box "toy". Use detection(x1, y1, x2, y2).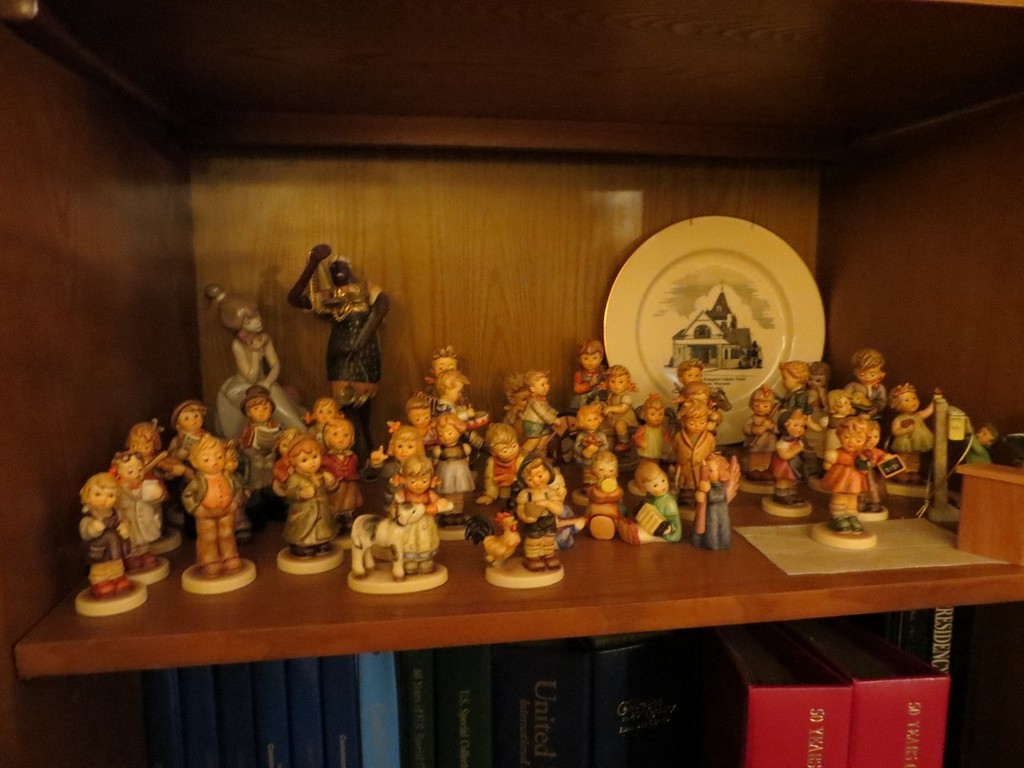
detection(346, 446, 451, 585).
